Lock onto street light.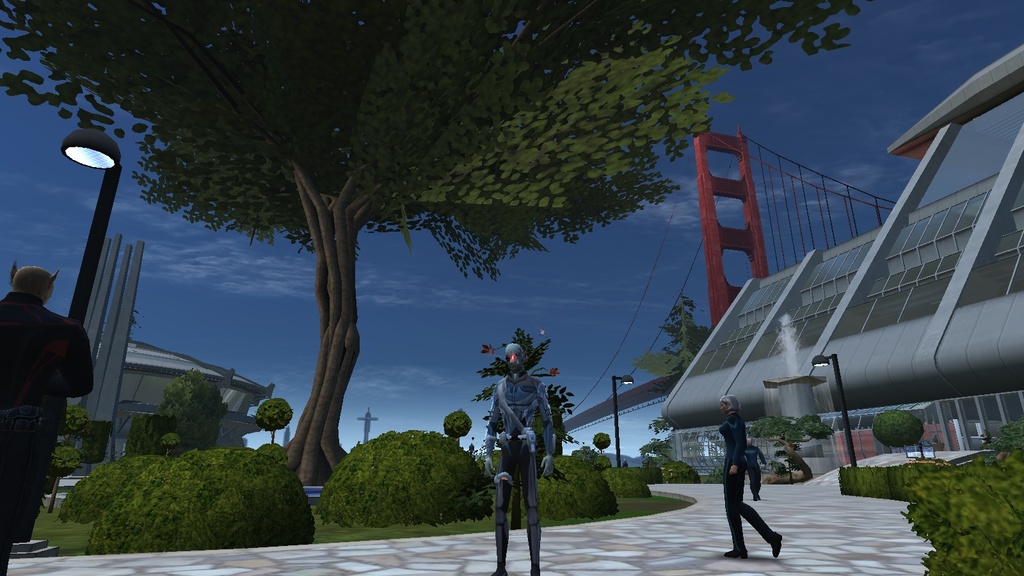
Locked: box(808, 352, 853, 467).
